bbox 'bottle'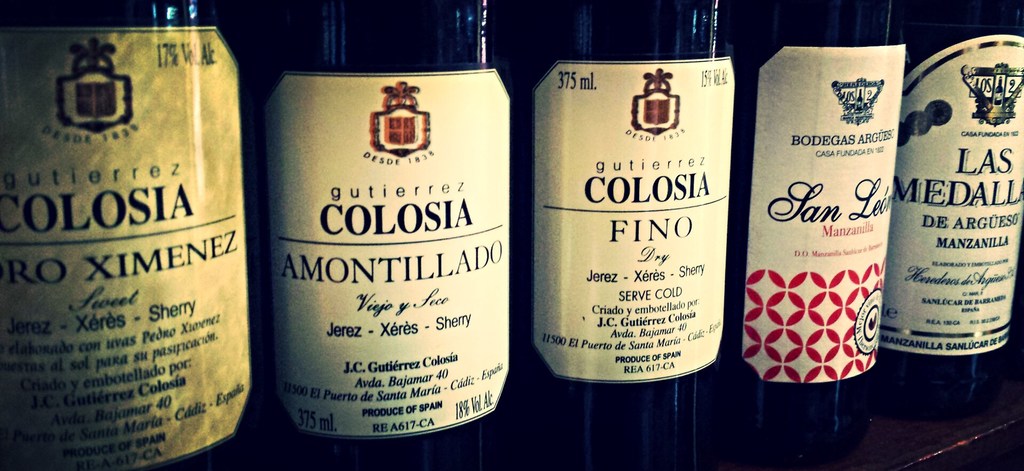
{"x1": 259, "y1": 49, "x2": 508, "y2": 443}
